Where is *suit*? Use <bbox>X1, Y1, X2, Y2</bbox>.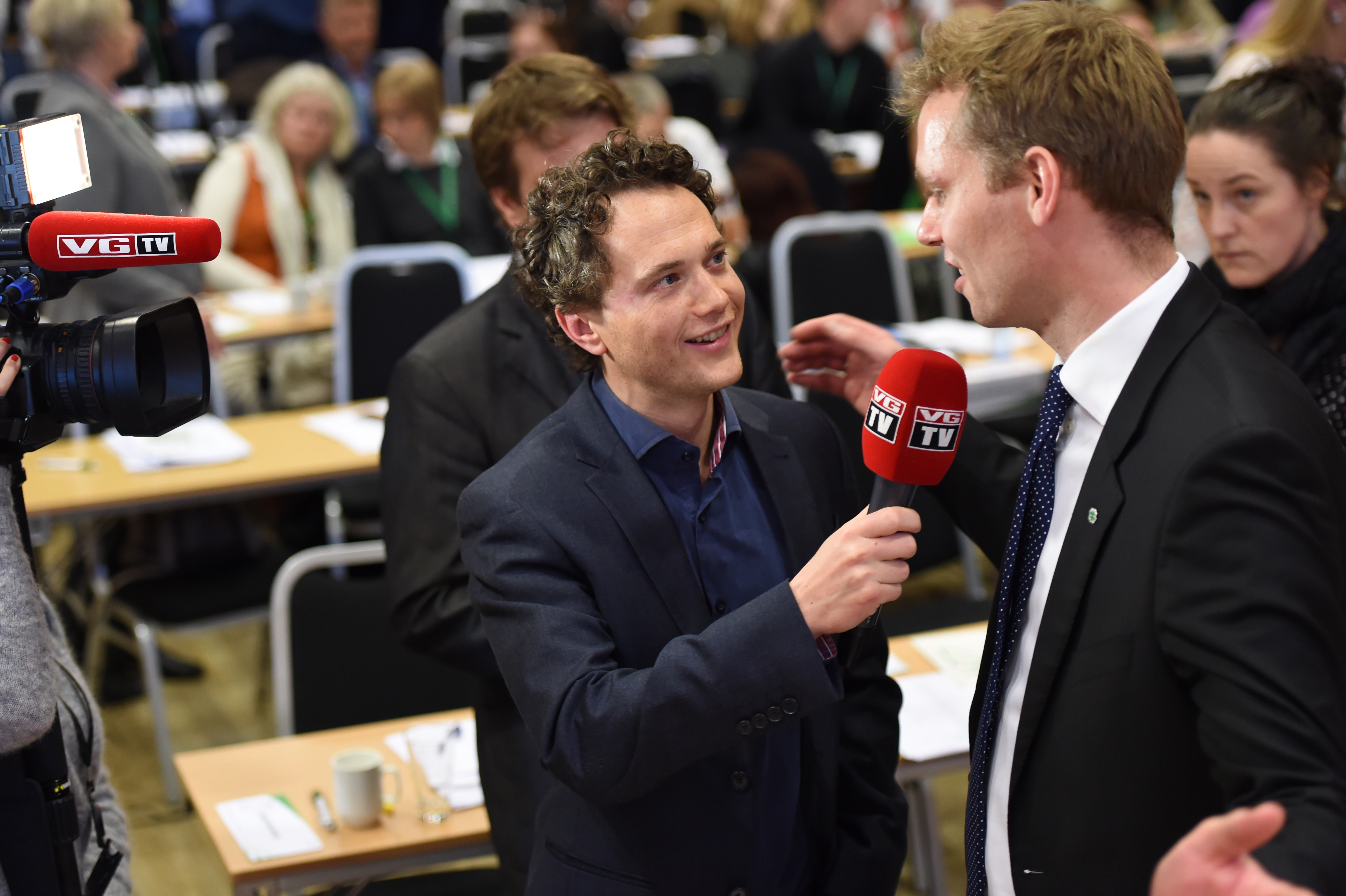
<bbox>10, 19, 61, 114</bbox>.
